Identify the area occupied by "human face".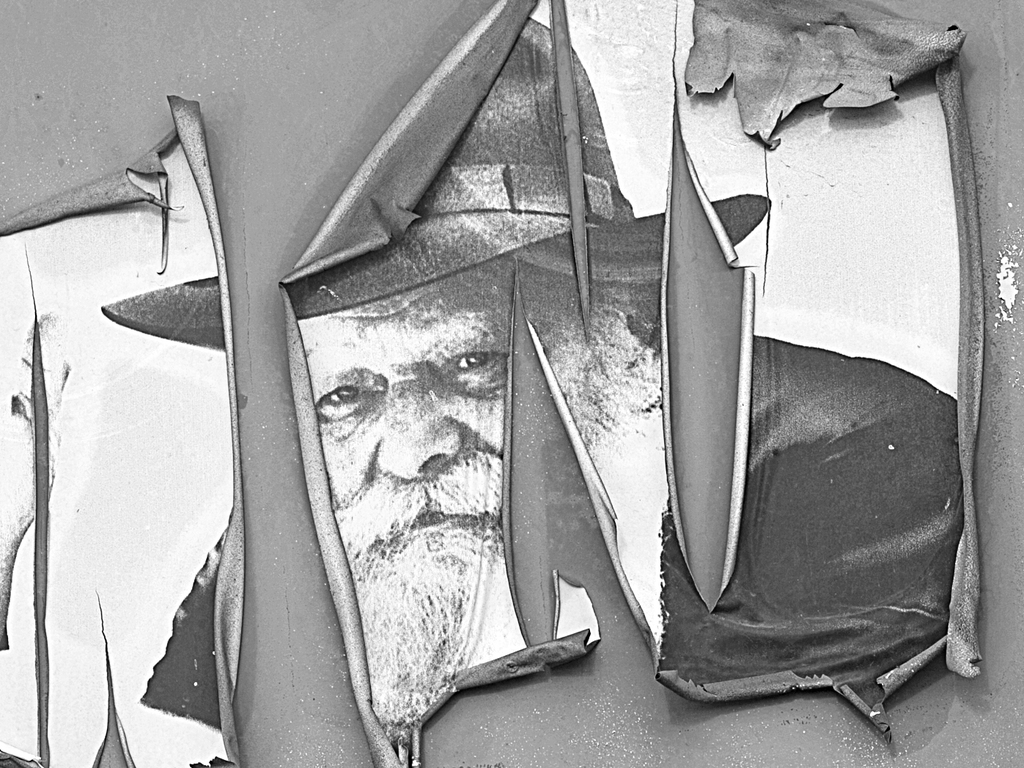
Area: crop(309, 279, 520, 528).
